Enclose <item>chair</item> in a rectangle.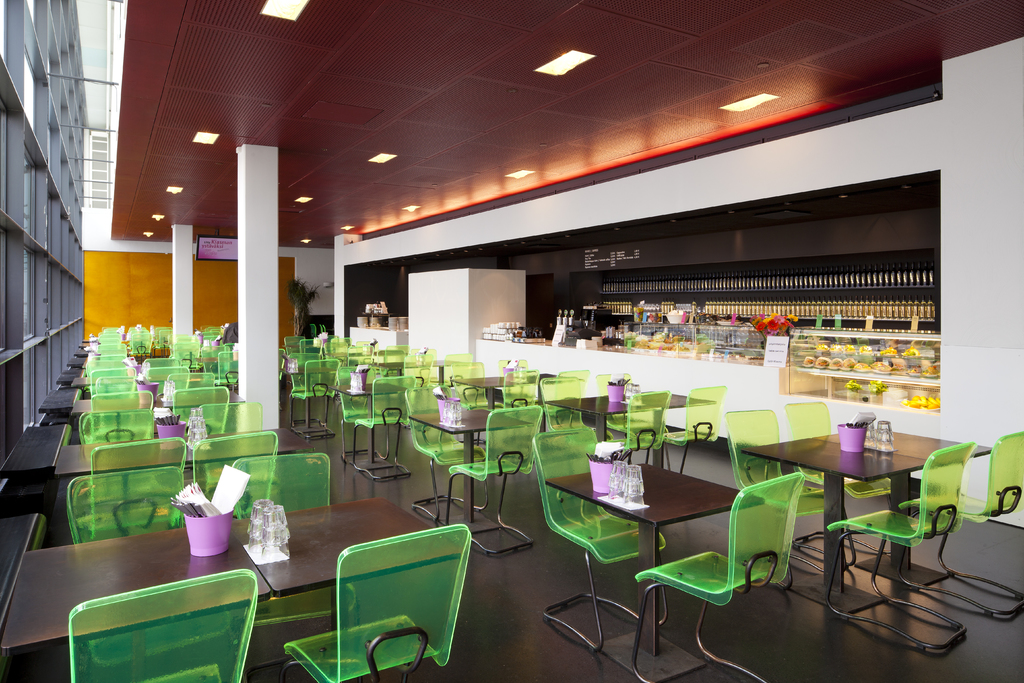
[228, 452, 365, 634].
